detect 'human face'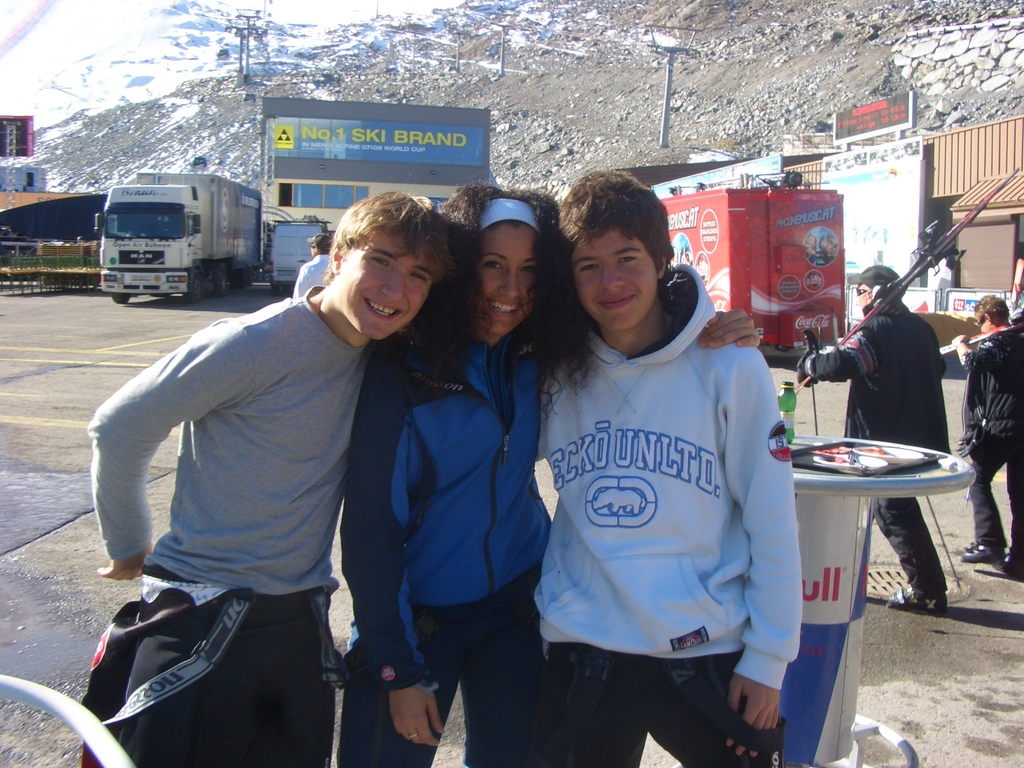
select_region(480, 225, 541, 339)
